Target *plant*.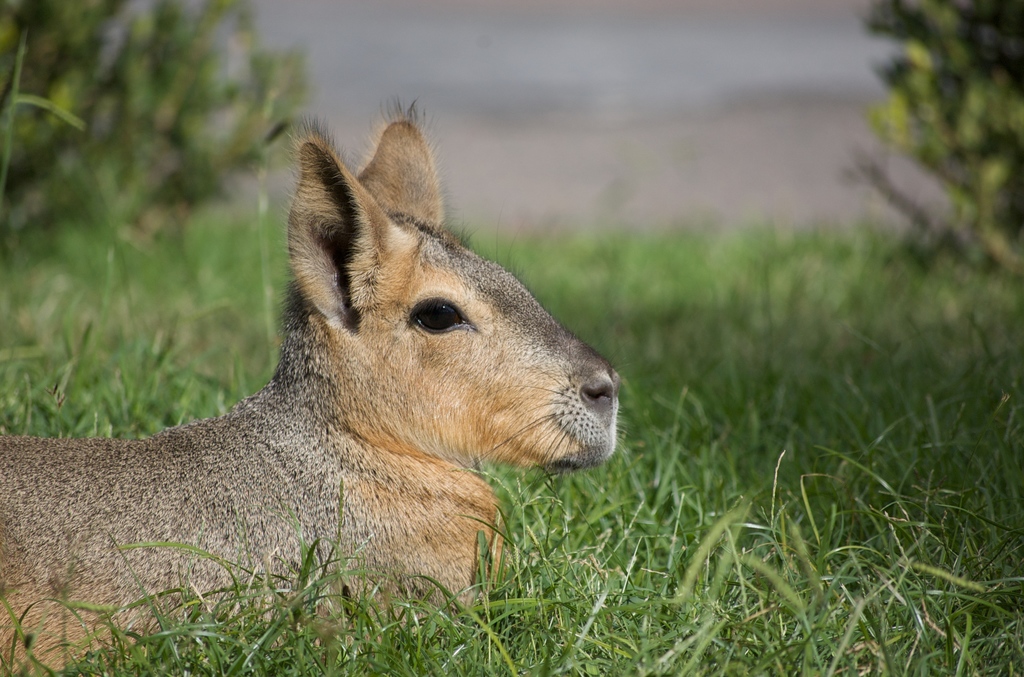
Target region: crop(0, 0, 340, 240).
